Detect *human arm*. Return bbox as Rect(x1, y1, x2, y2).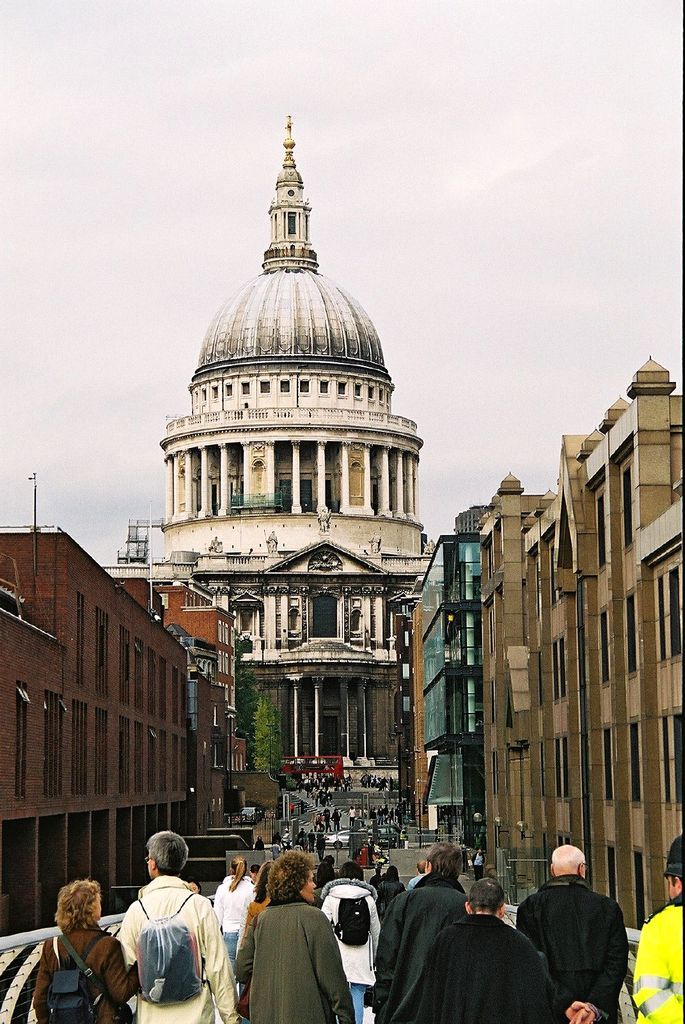
Rect(104, 938, 145, 1008).
